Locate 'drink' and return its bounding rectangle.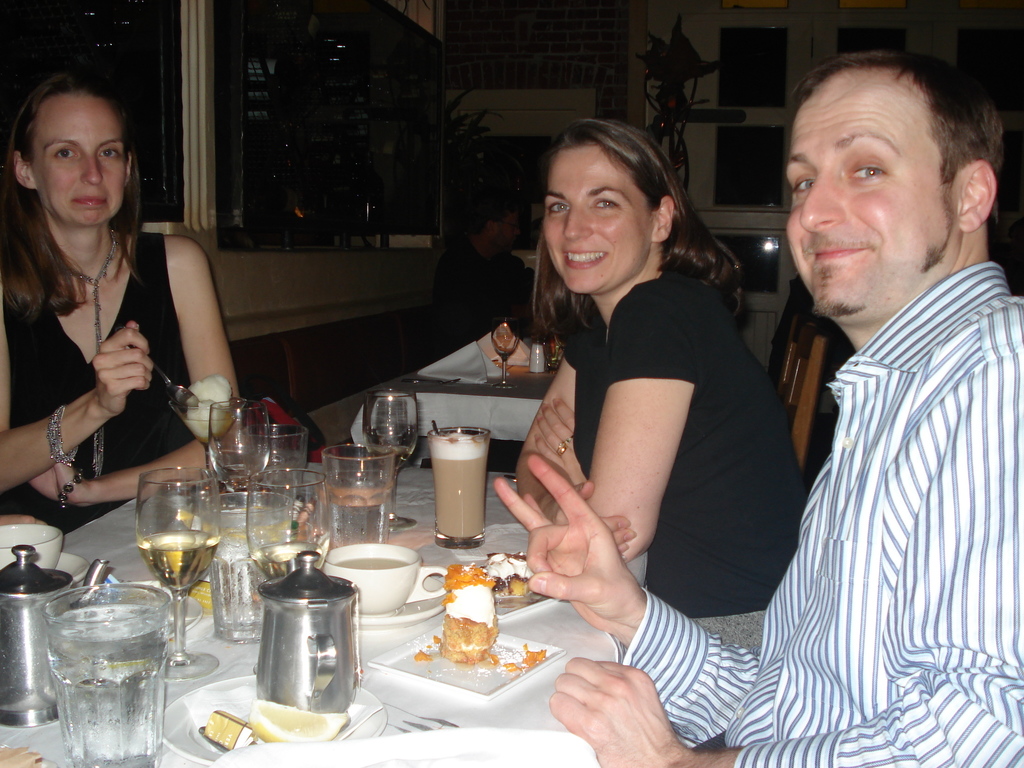
331, 492, 389, 550.
